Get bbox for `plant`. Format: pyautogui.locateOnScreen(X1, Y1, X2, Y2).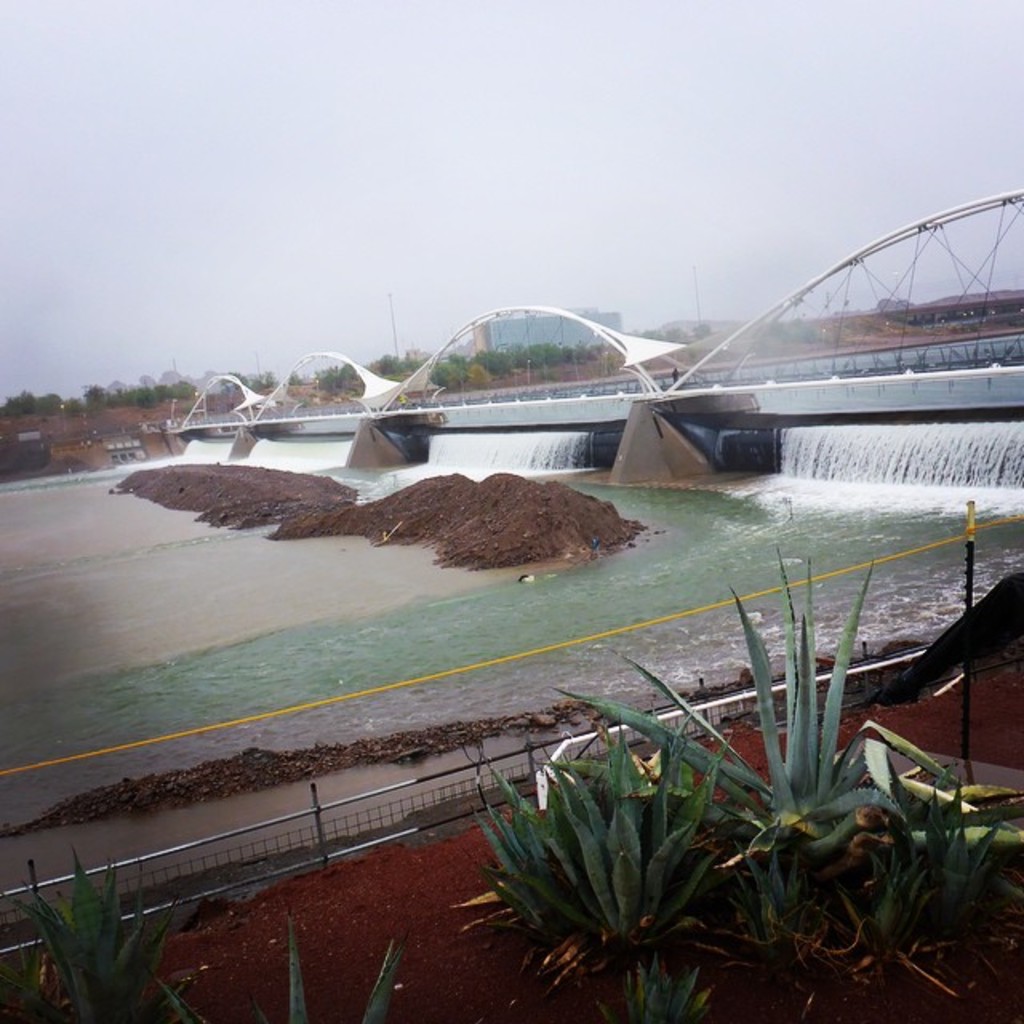
pyautogui.locateOnScreen(0, 869, 206, 1022).
